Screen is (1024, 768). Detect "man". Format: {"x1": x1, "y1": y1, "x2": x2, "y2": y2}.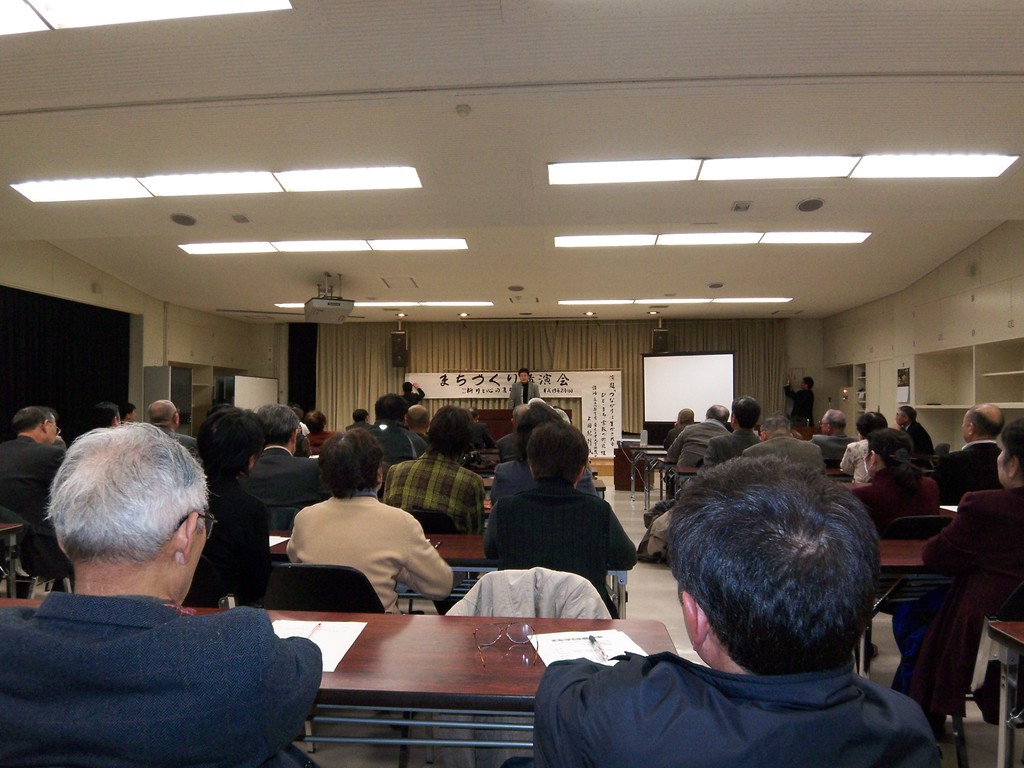
{"x1": 348, "y1": 410, "x2": 365, "y2": 434}.
